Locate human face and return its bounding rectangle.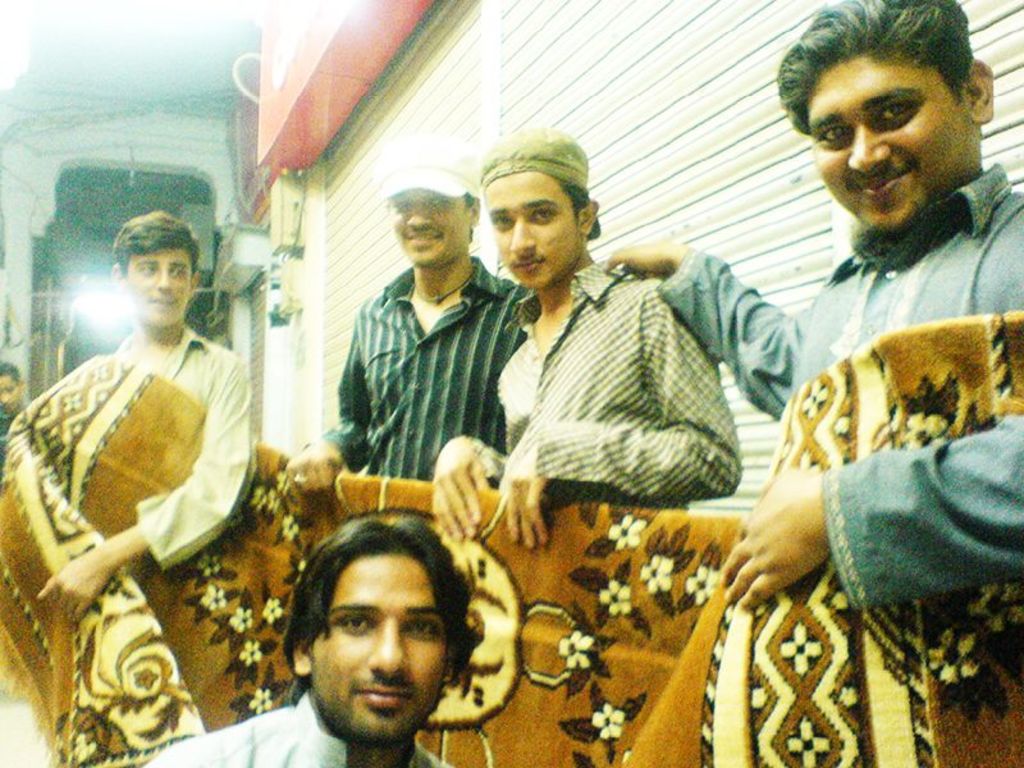
left=0, top=378, right=24, bottom=421.
